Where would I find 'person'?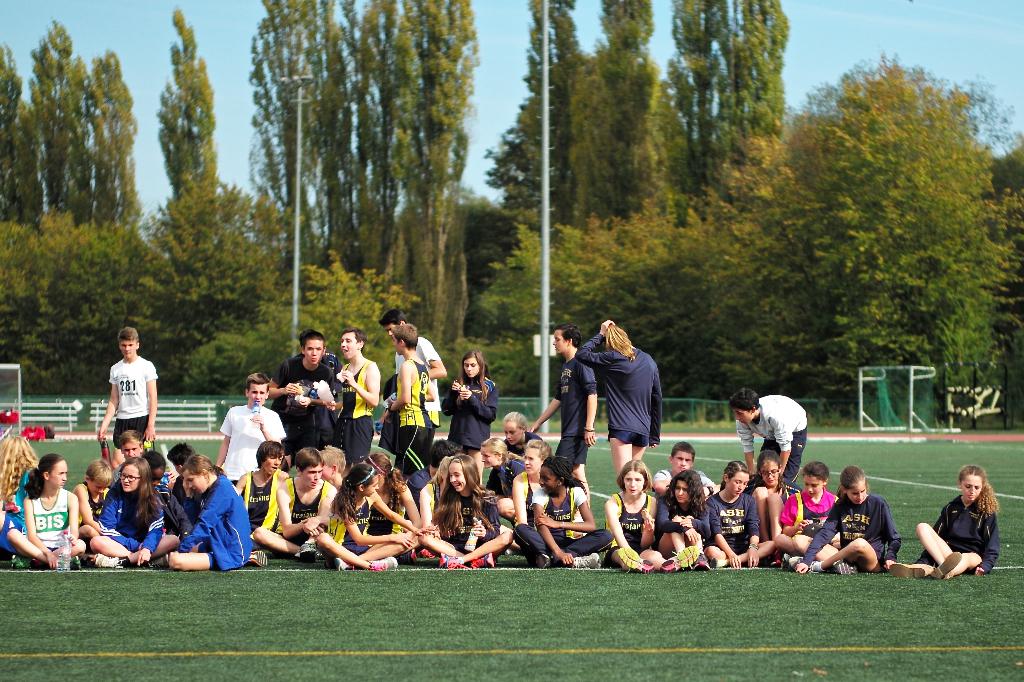
At 216,374,286,495.
